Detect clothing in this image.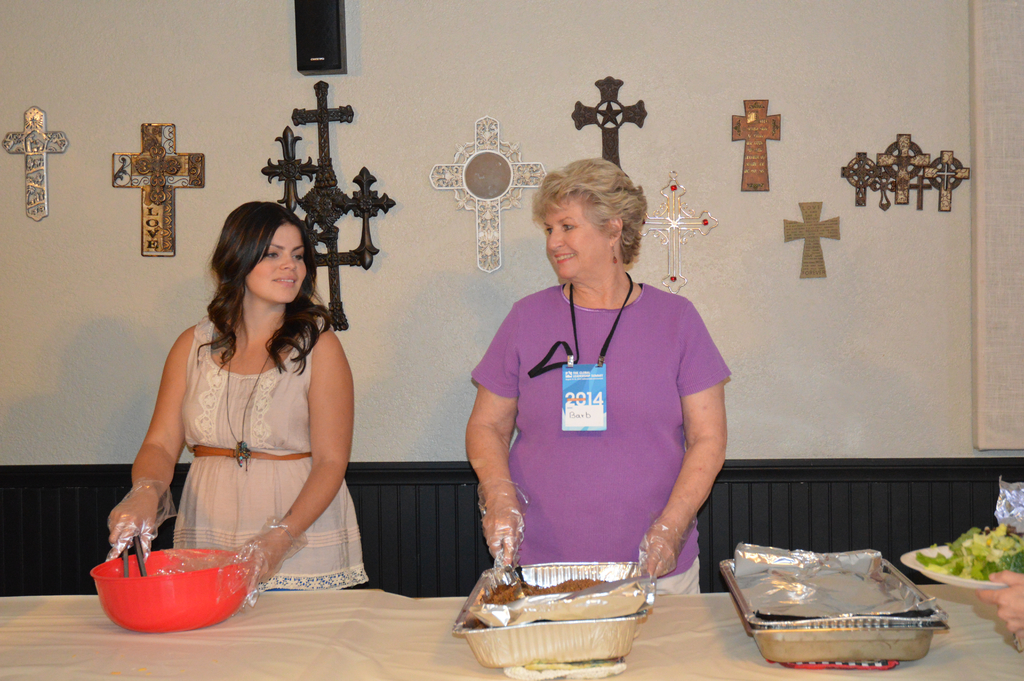
Detection: rect(462, 266, 735, 590).
